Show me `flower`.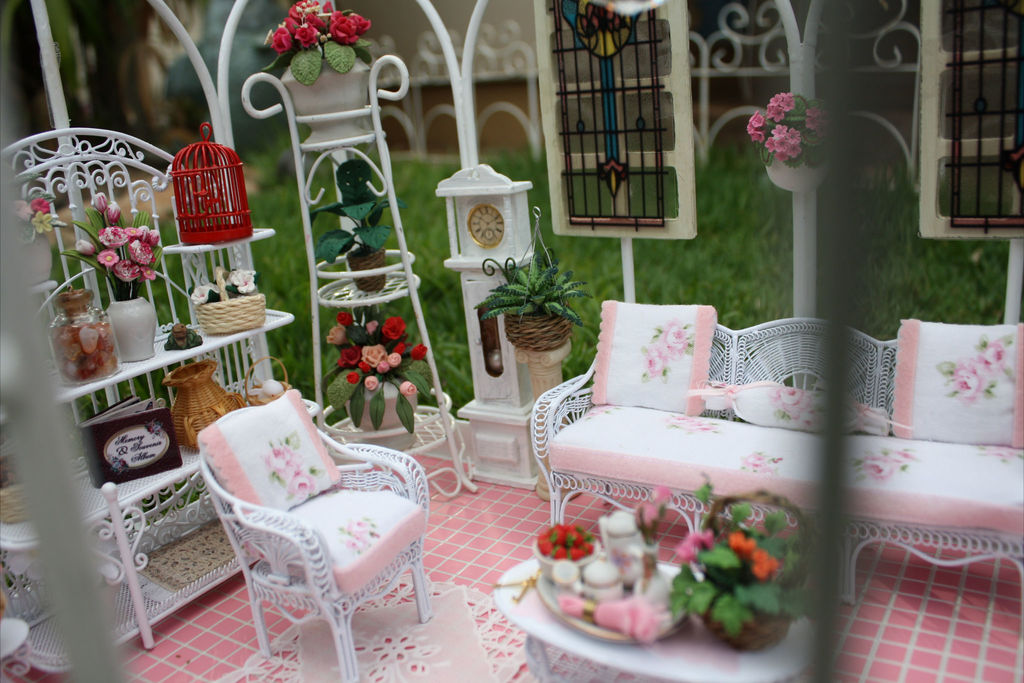
`flower` is here: [399,381,420,398].
